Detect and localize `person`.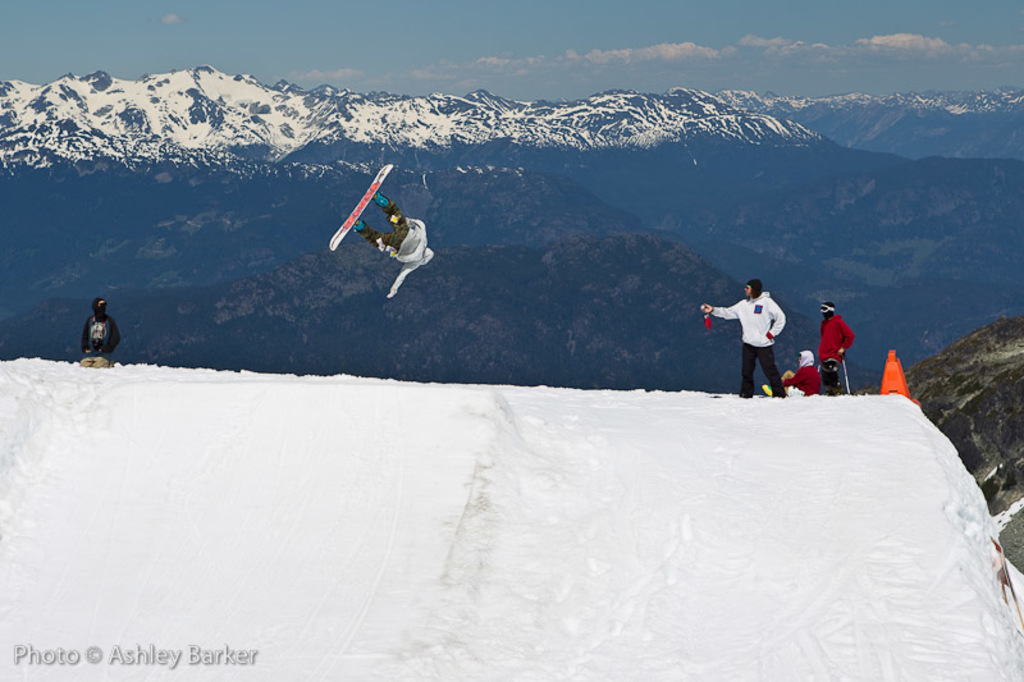
Localized at (795,354,817,394).
